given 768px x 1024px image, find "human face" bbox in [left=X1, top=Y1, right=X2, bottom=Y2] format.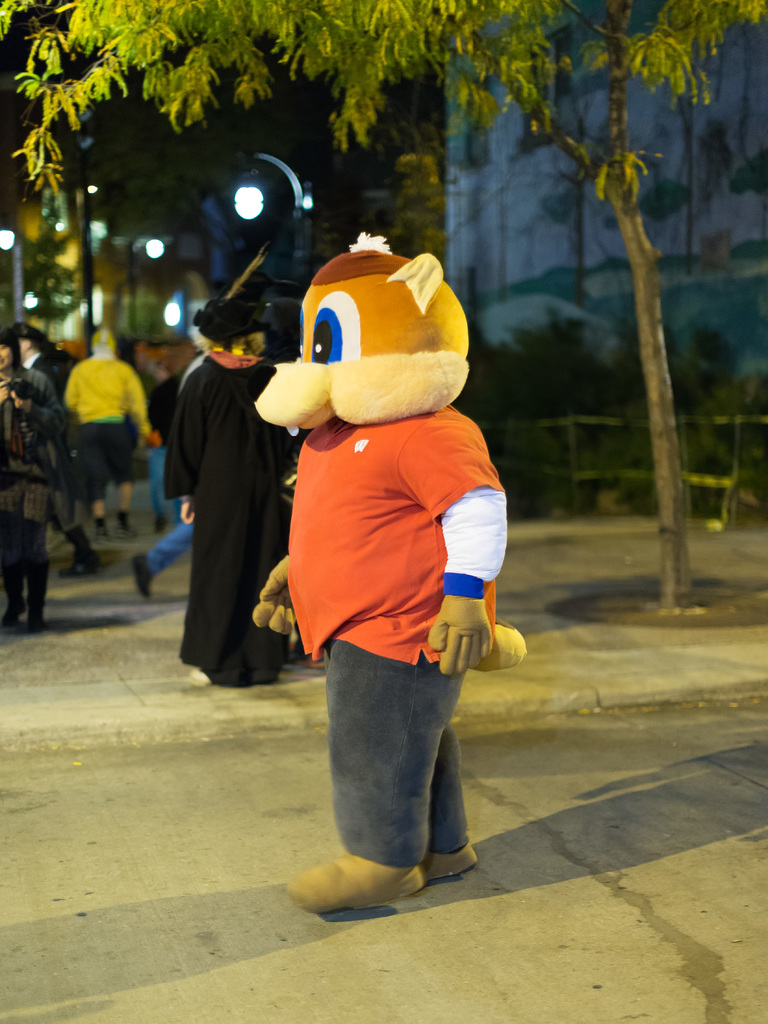
[left=0, top=342, right=12, bottom=369].
